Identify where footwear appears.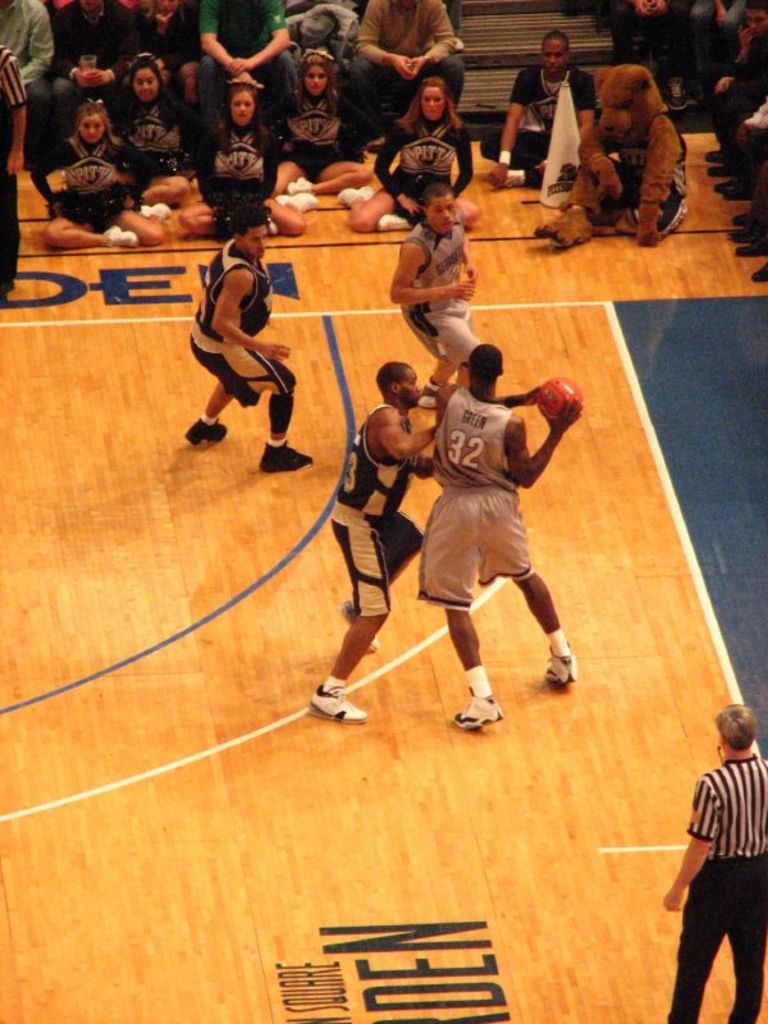
Appears at BBox(186, 415, 229, 443).
